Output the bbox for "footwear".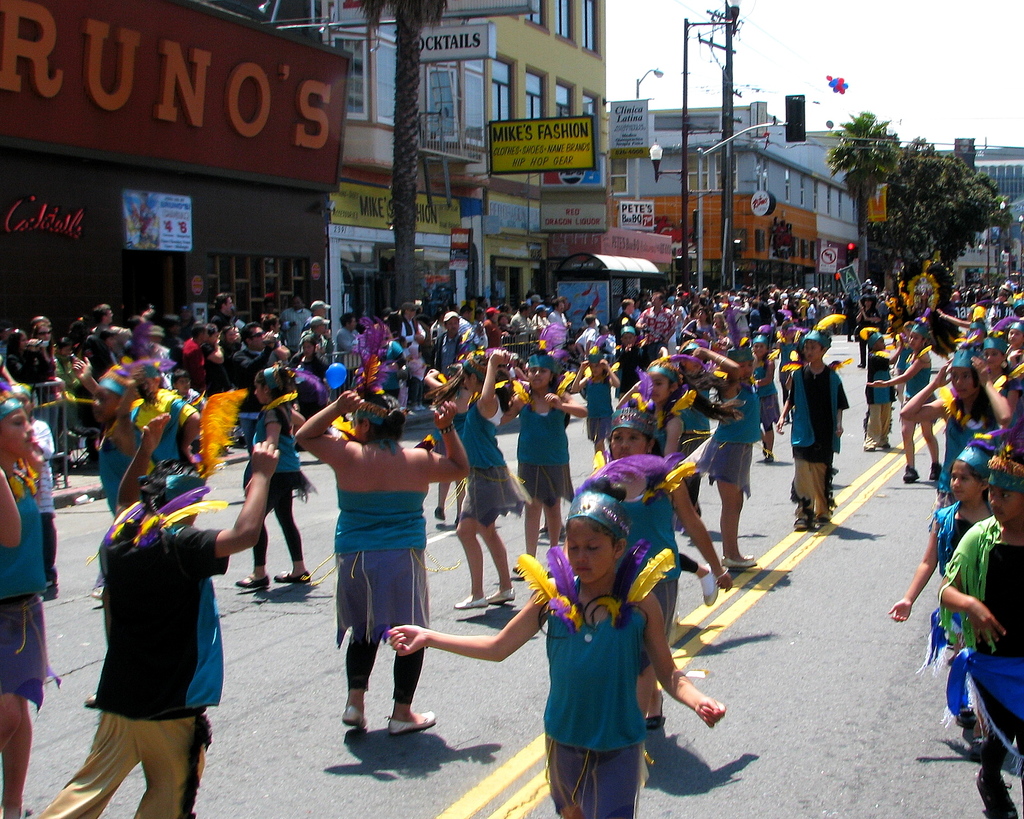
[x1=903, y1=460, x2=918, y2=484].
